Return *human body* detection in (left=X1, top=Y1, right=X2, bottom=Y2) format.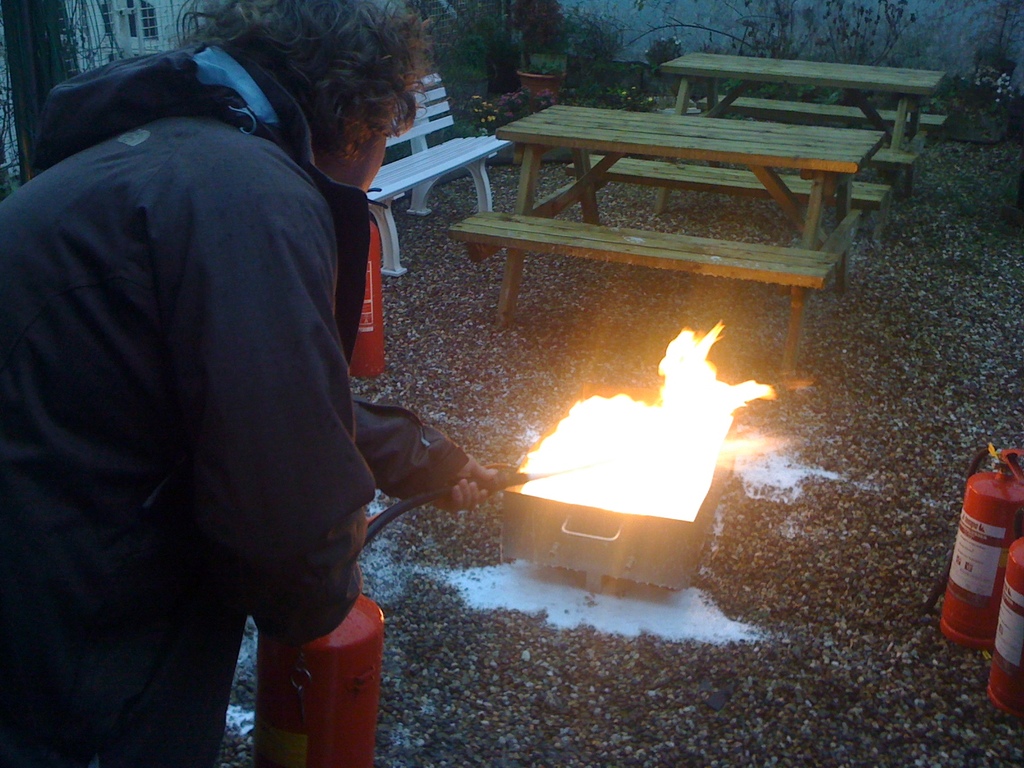
(left=27, top=0, right=392, bottom=767).
